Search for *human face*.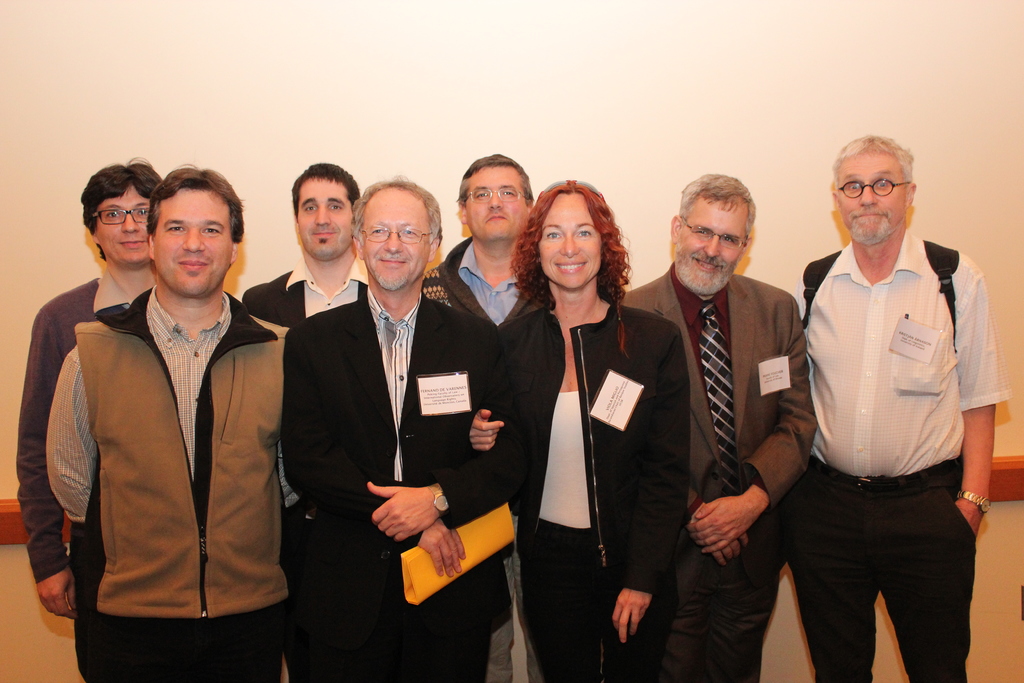
Found at BBox(152, 186, 232, 293).
